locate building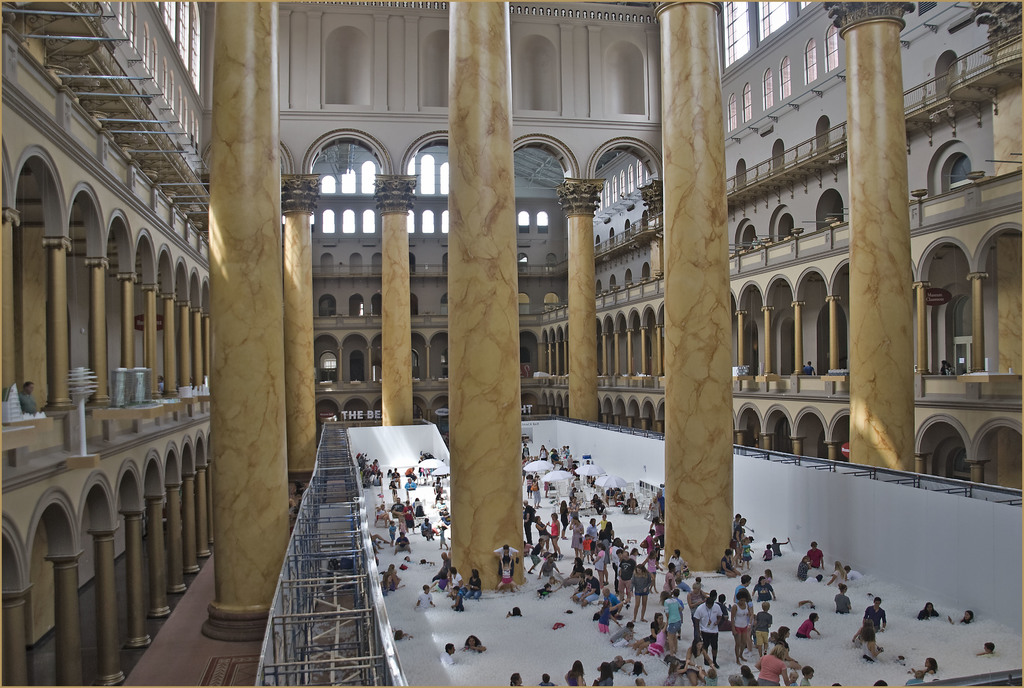
[1,0,1023,687]
